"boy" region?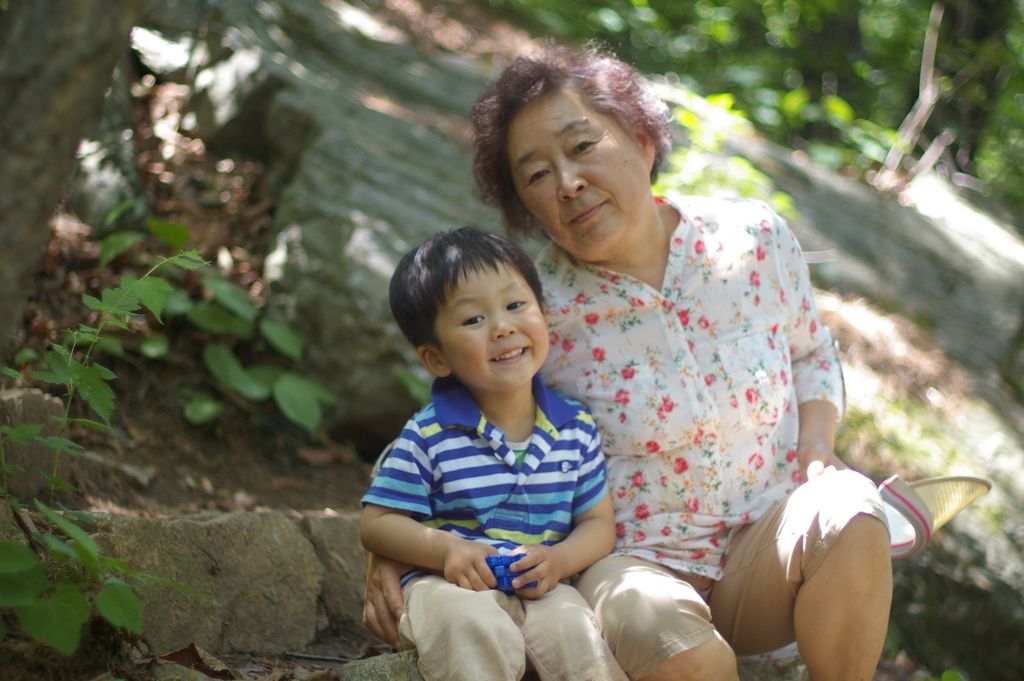
<box>340,228,627,649</box>
